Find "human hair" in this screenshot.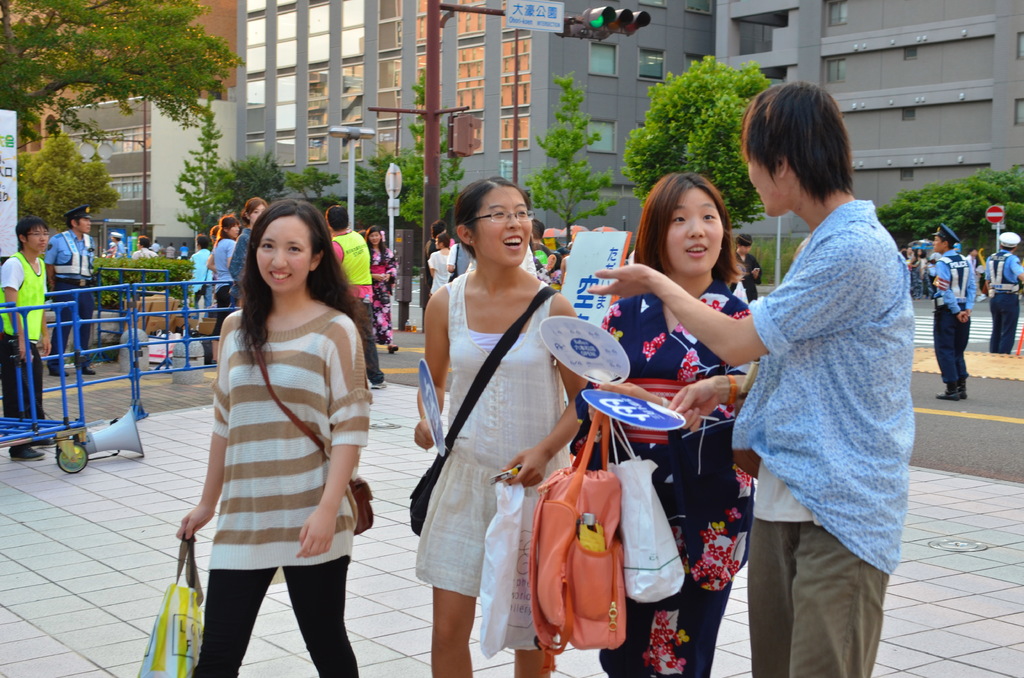
The bounding box for "human hair" is detection(457, 175, 527, 259).
